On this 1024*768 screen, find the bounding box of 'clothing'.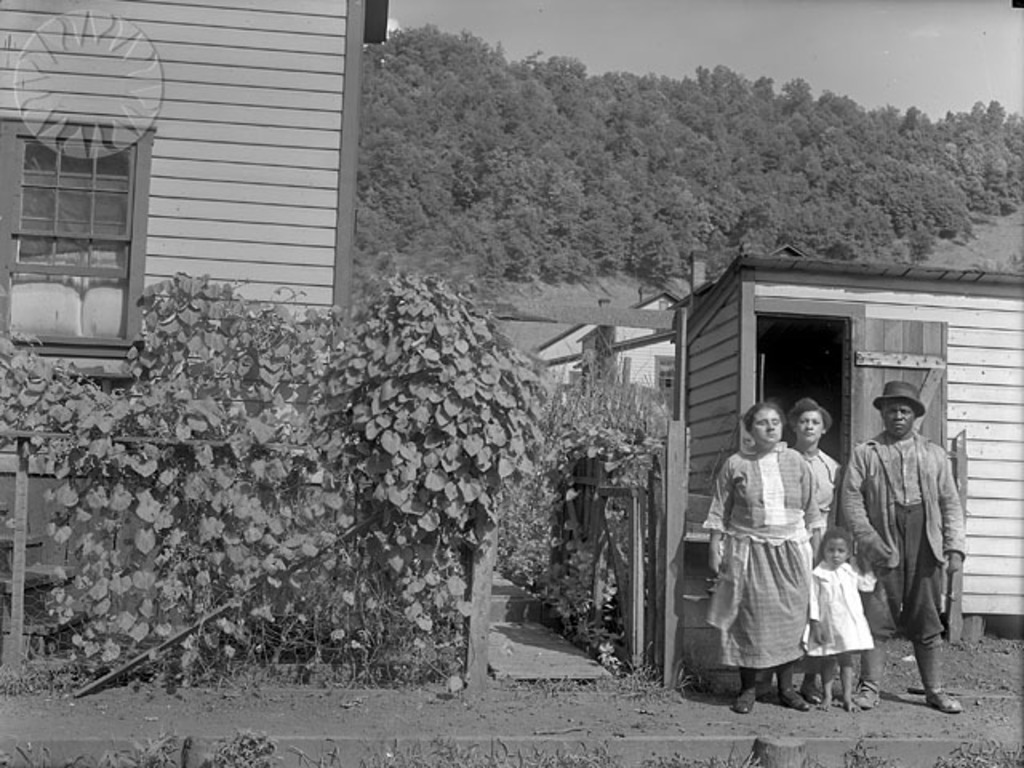
Bounding box: [left=803, top=446, right=848, bottom=565].
